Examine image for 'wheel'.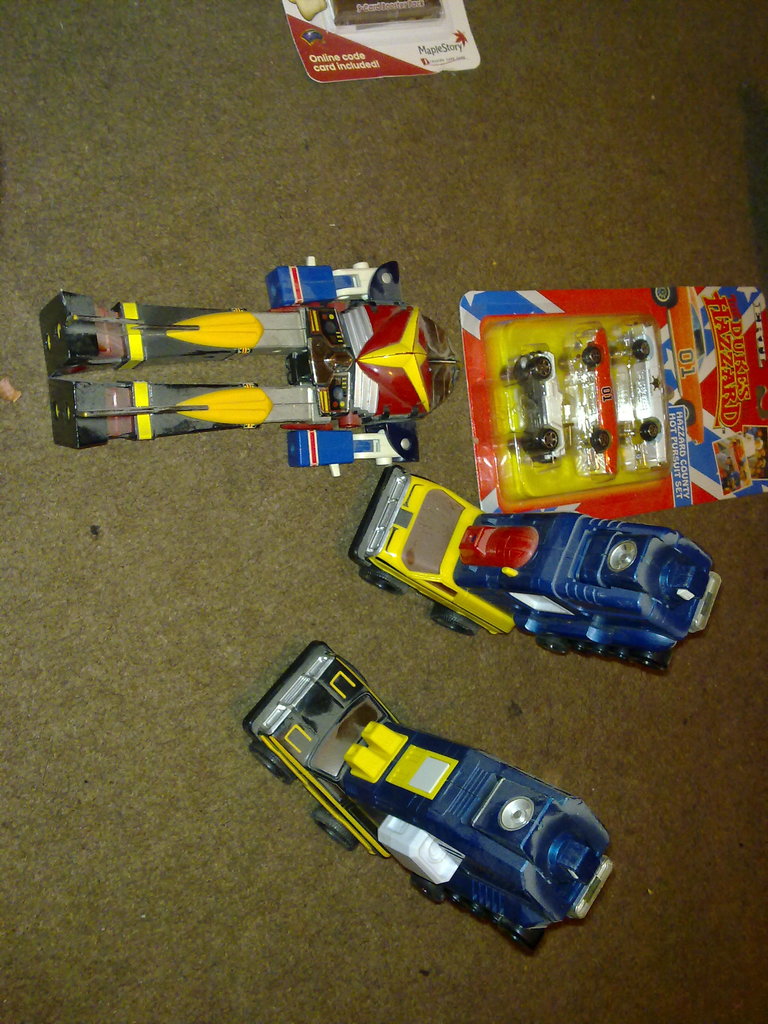
Examination result: select_region(548, 637, 563, 659).
